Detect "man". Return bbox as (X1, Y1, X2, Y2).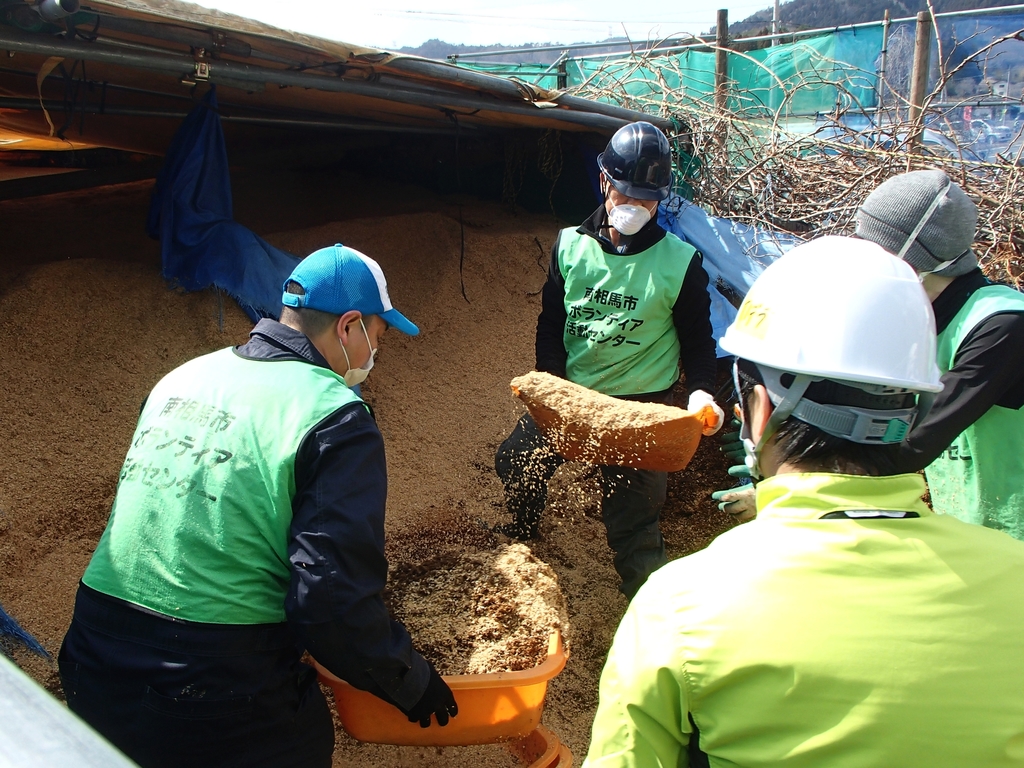
(573, 232, 1023, 767).
